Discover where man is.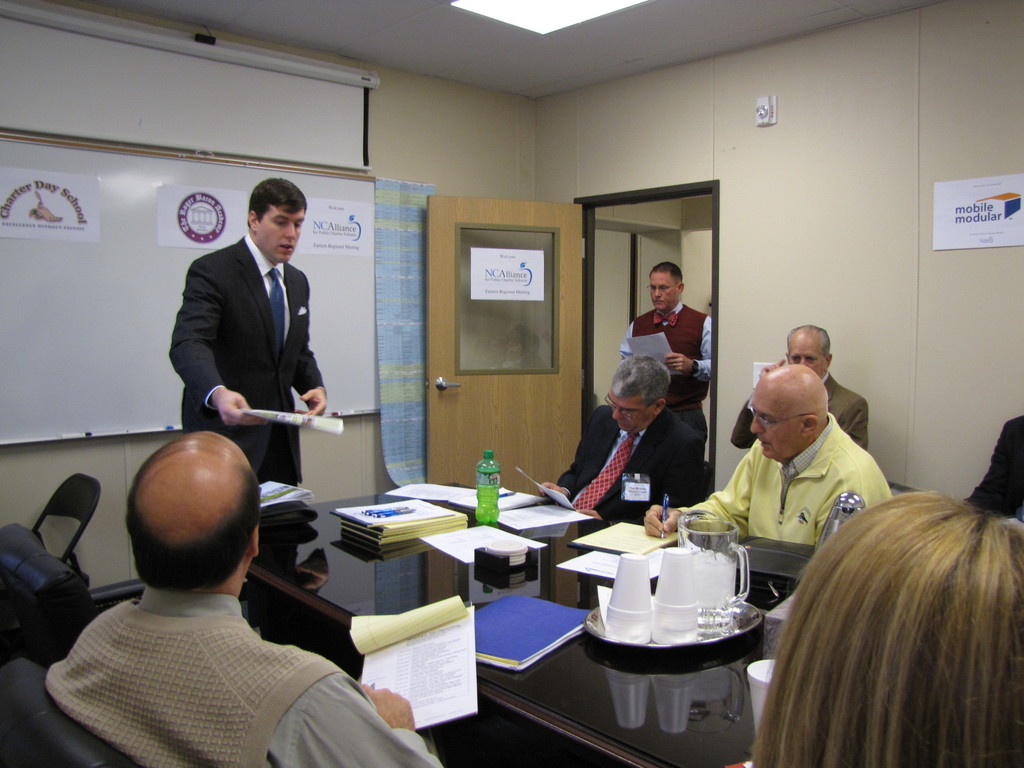
Discovered at left=170, top=178, right=327, bottom=489.
